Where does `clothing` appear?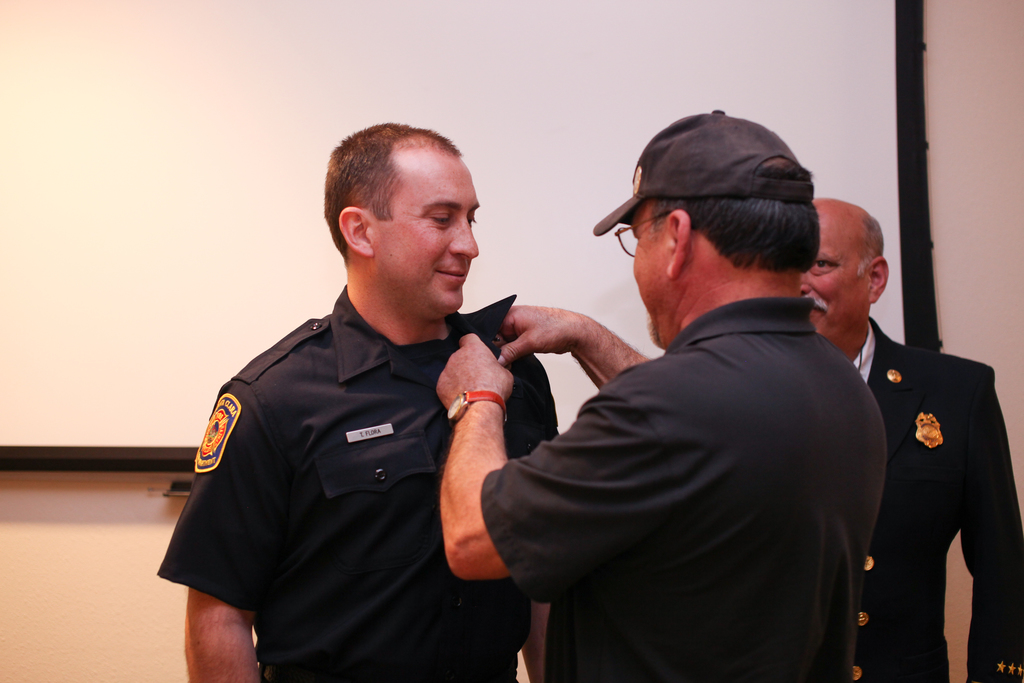
Appears at 179, 250, 542, 668.
